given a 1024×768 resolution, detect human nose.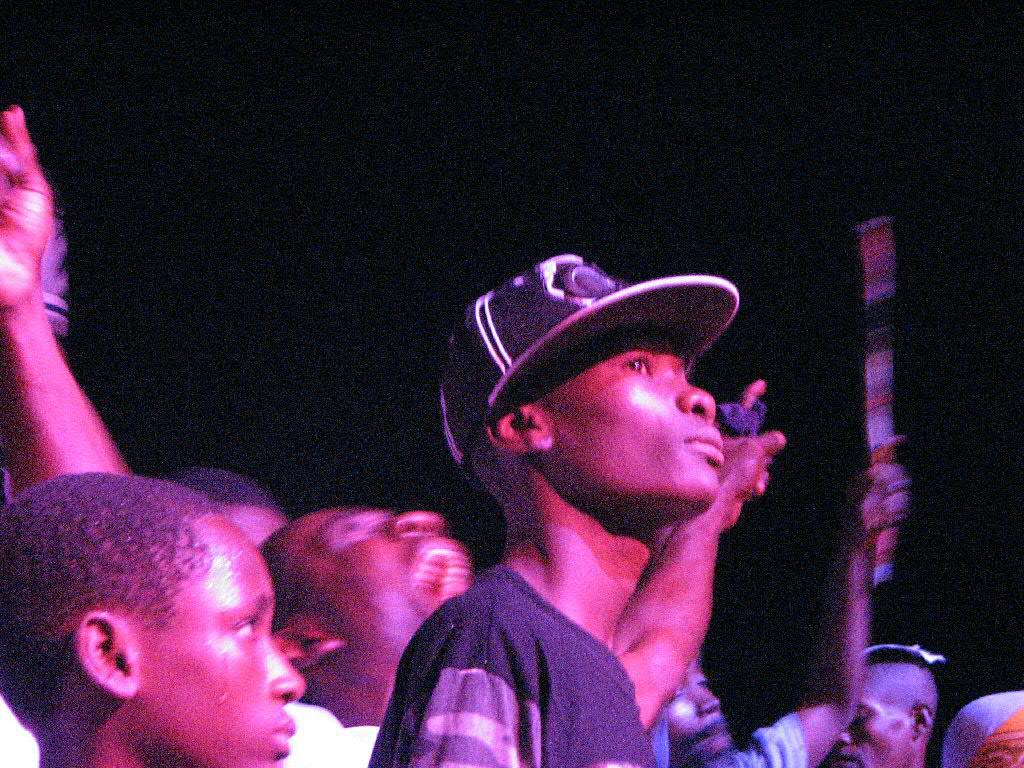
[837,727,853,750].
